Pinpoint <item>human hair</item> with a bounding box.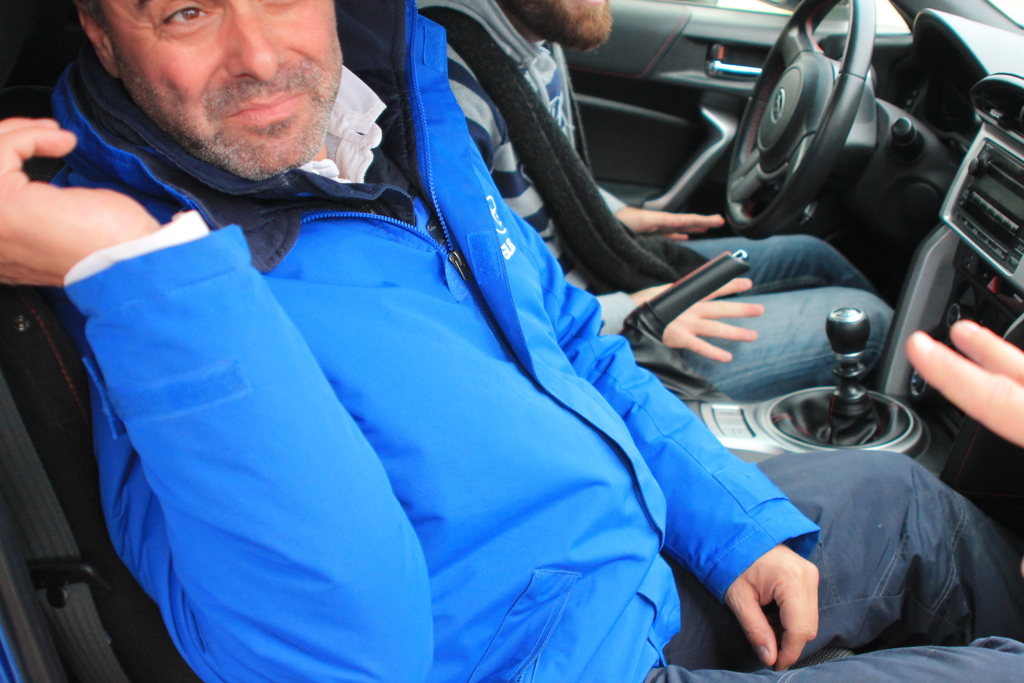
(76,0,103,26).
